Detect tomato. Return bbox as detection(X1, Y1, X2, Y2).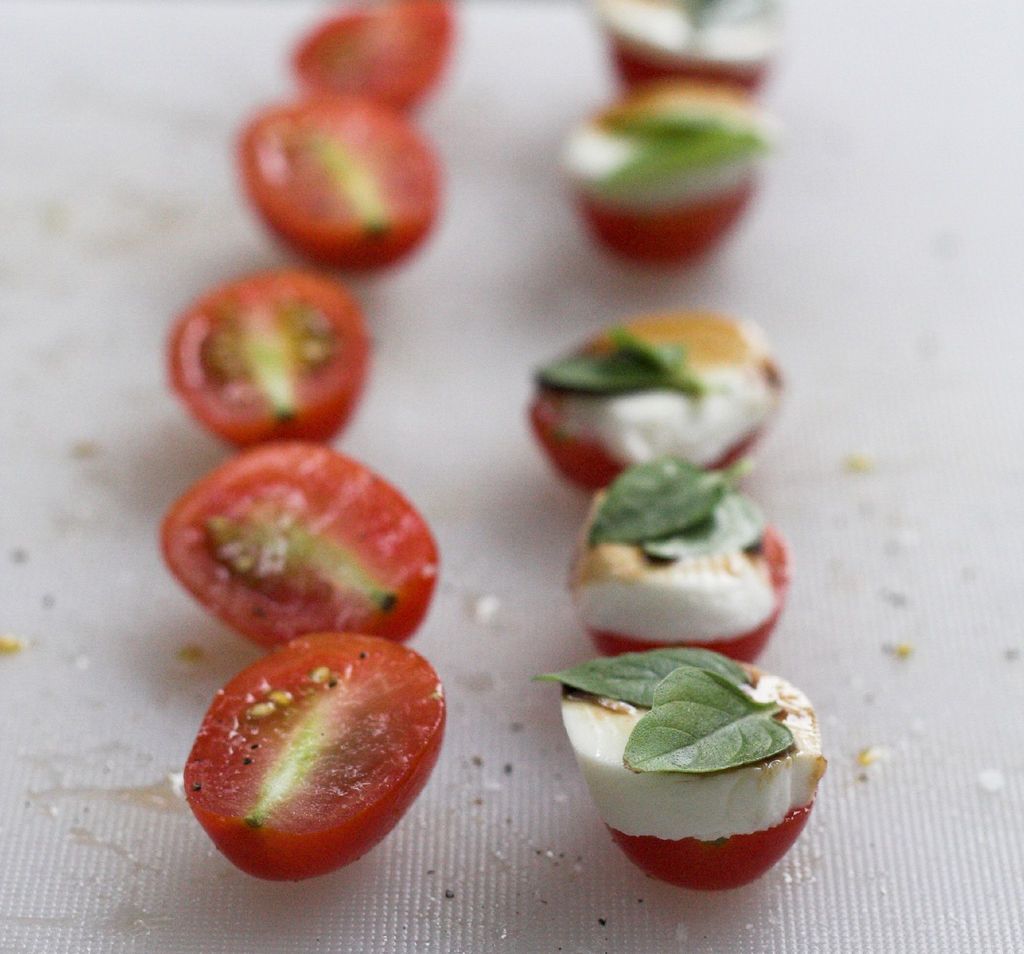
detection(154, 437, 443, 648).
